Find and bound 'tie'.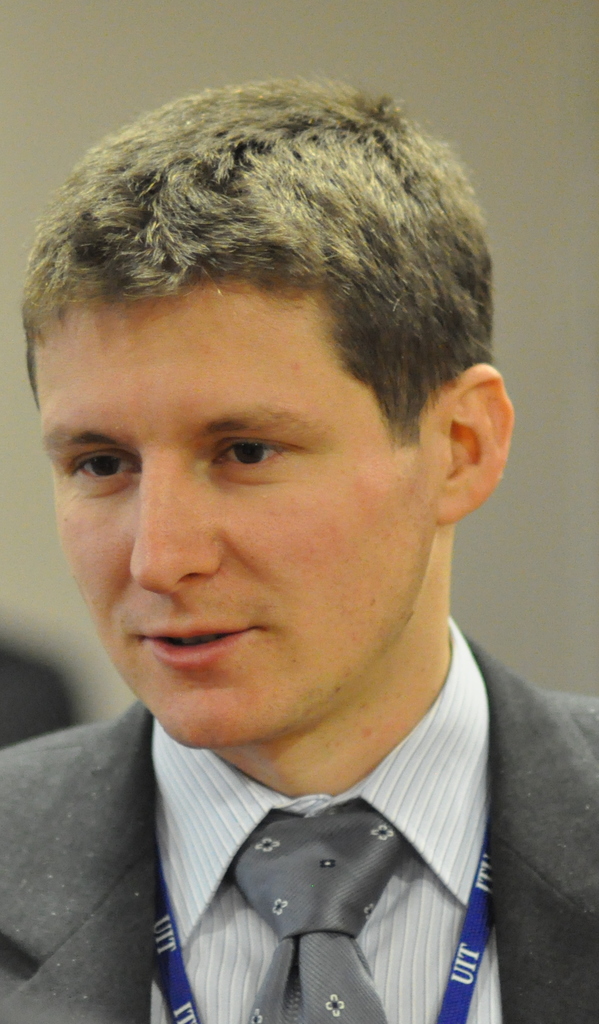
Bound: rect(242, 811, 410, 1023).
